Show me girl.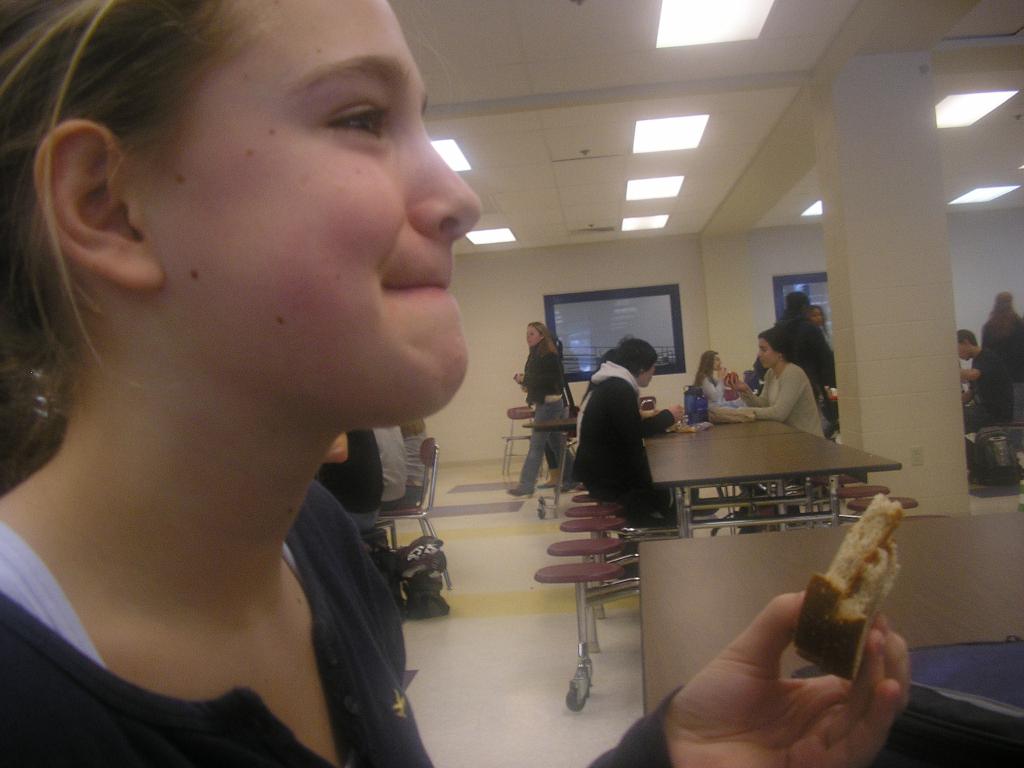
girl is here: bbox=[697, 353, 745, 406].
